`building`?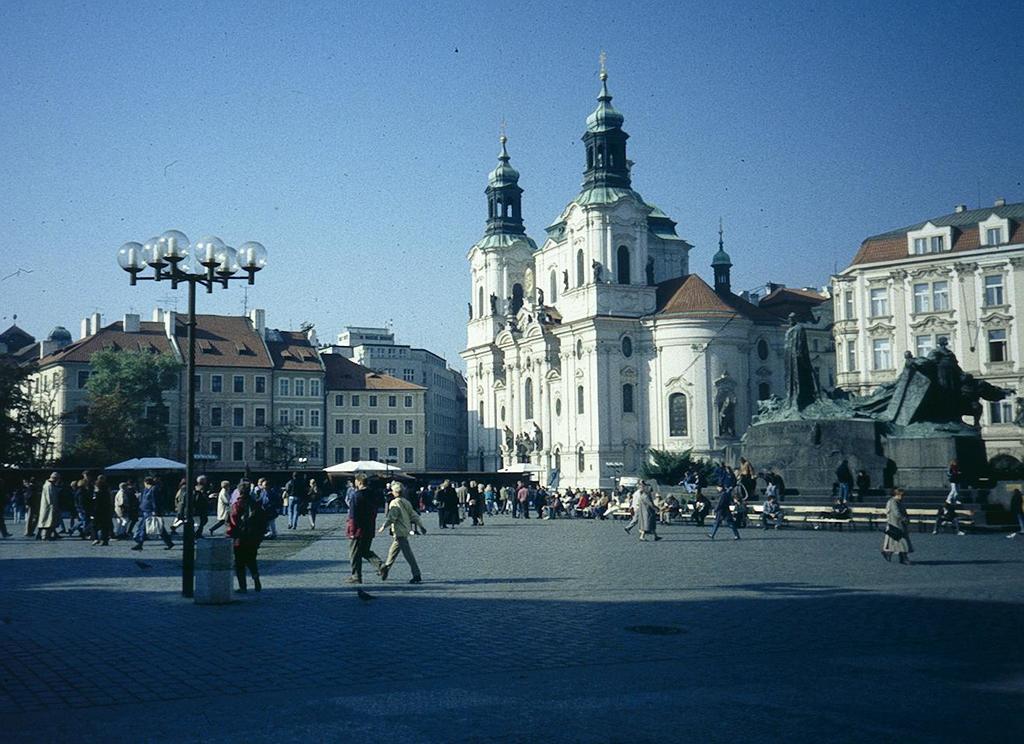
BBox(459, 51, 832, 498)
